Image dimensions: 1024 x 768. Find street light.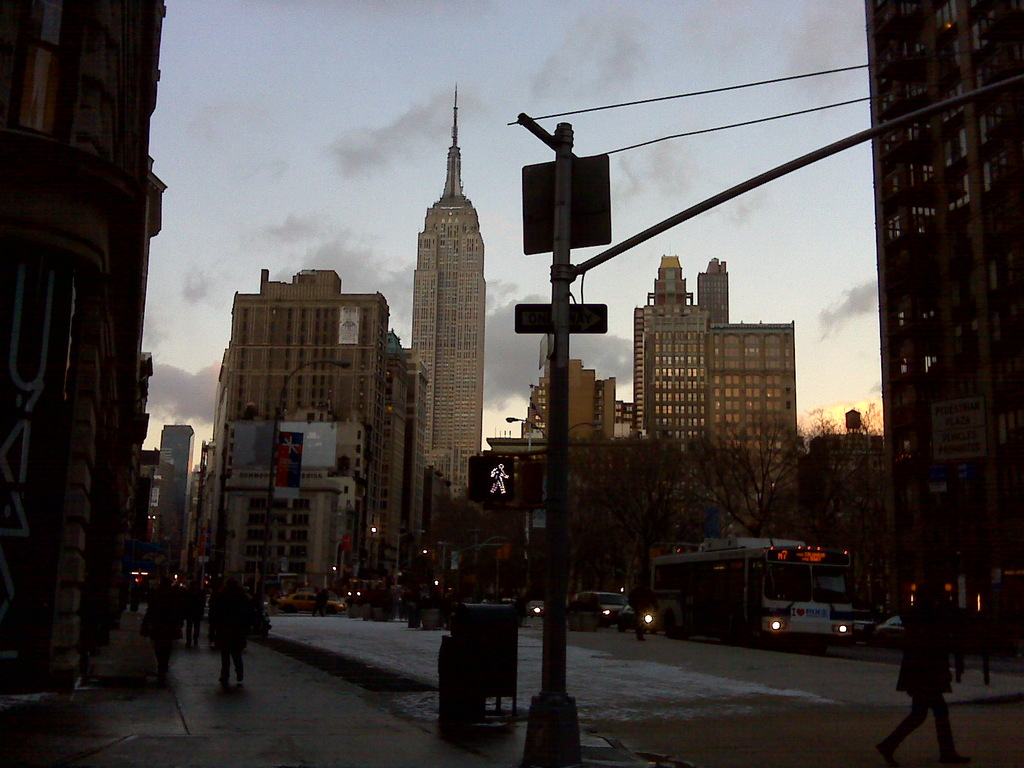
x1=507, y1=416, x2=612, y2=446.
